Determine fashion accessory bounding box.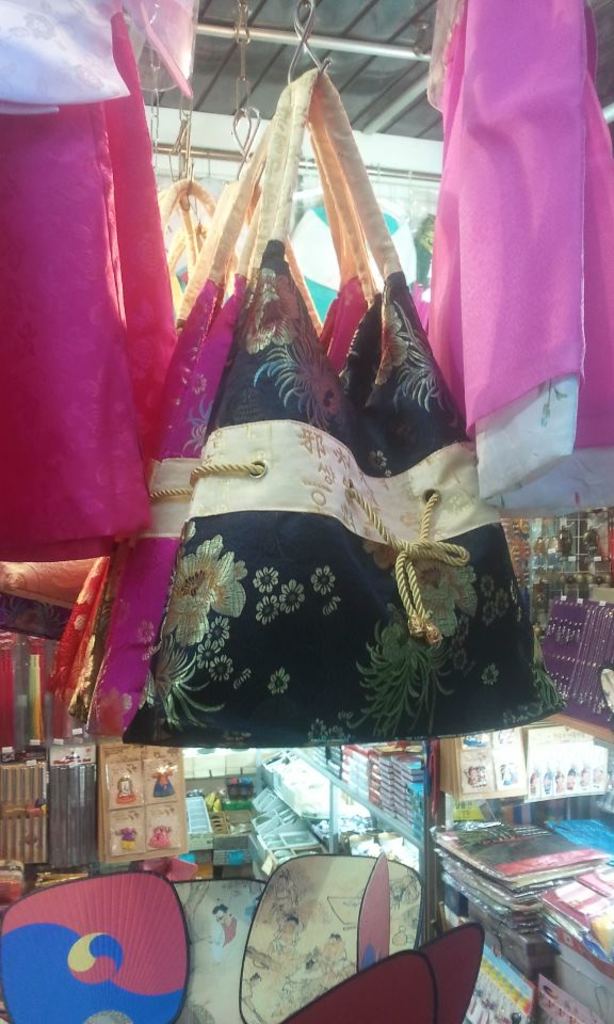
Determined: (left=82, top=115, right=377, bottom=752).
